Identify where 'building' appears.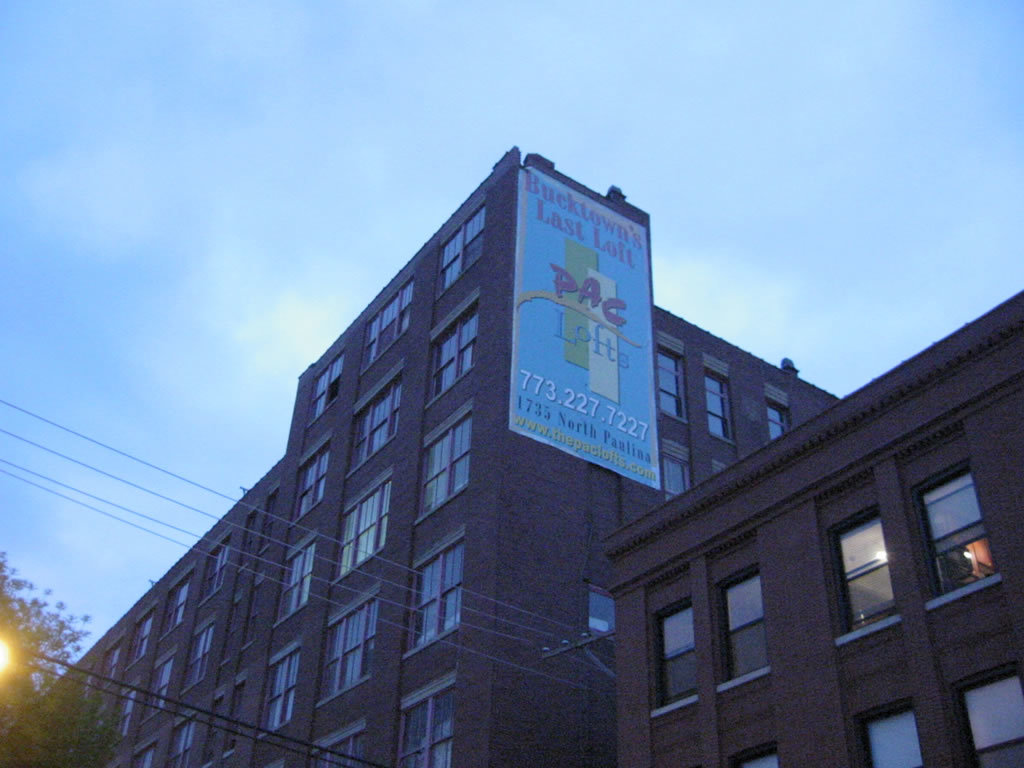
Appears at (606,291,1023,767).
